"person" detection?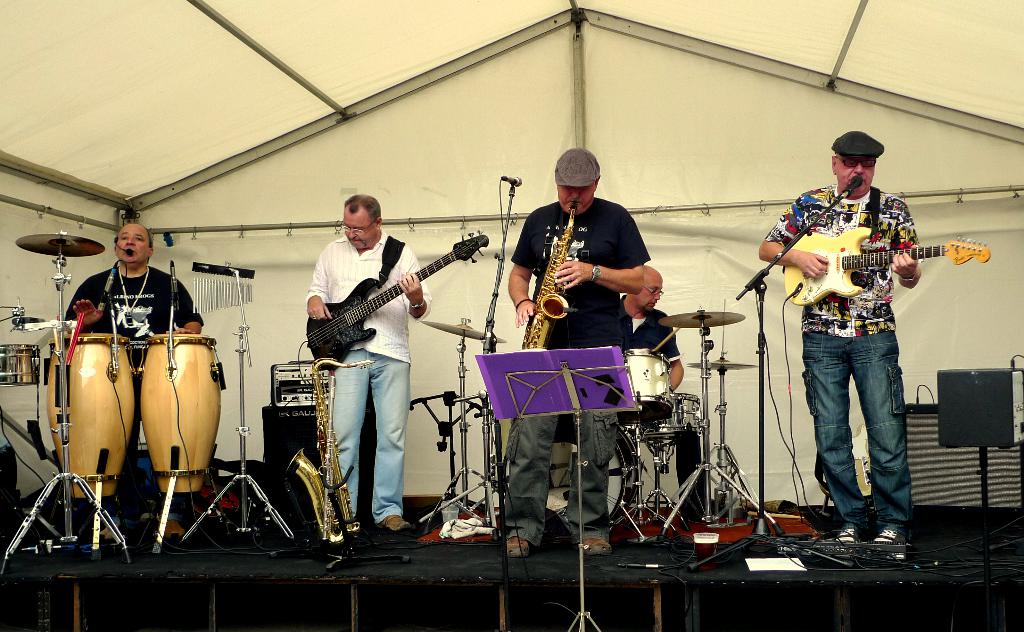
BBox(619, 263, 684, 408)
